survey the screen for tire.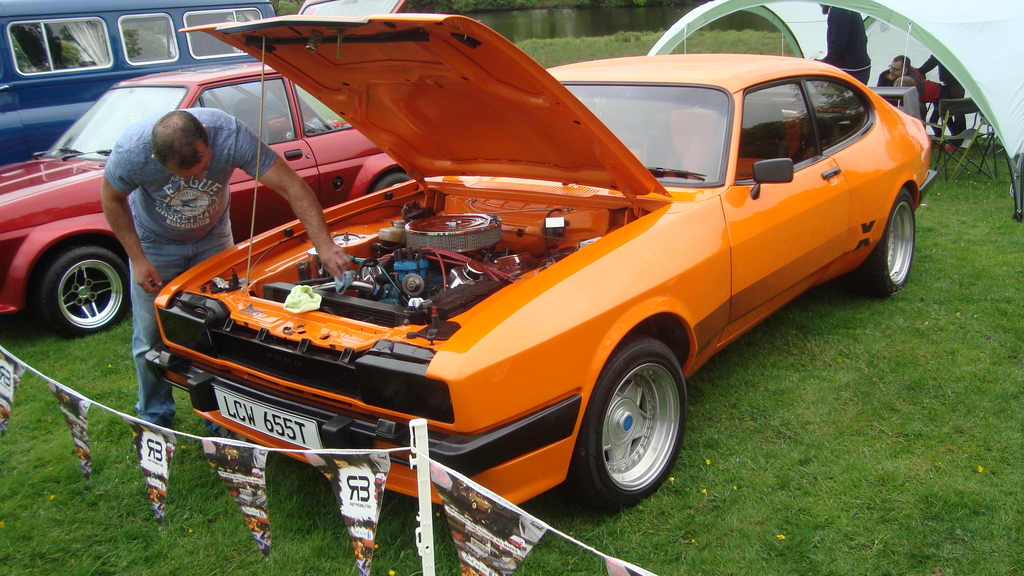
Survey found: Rect(862, 190, 916, 294).
